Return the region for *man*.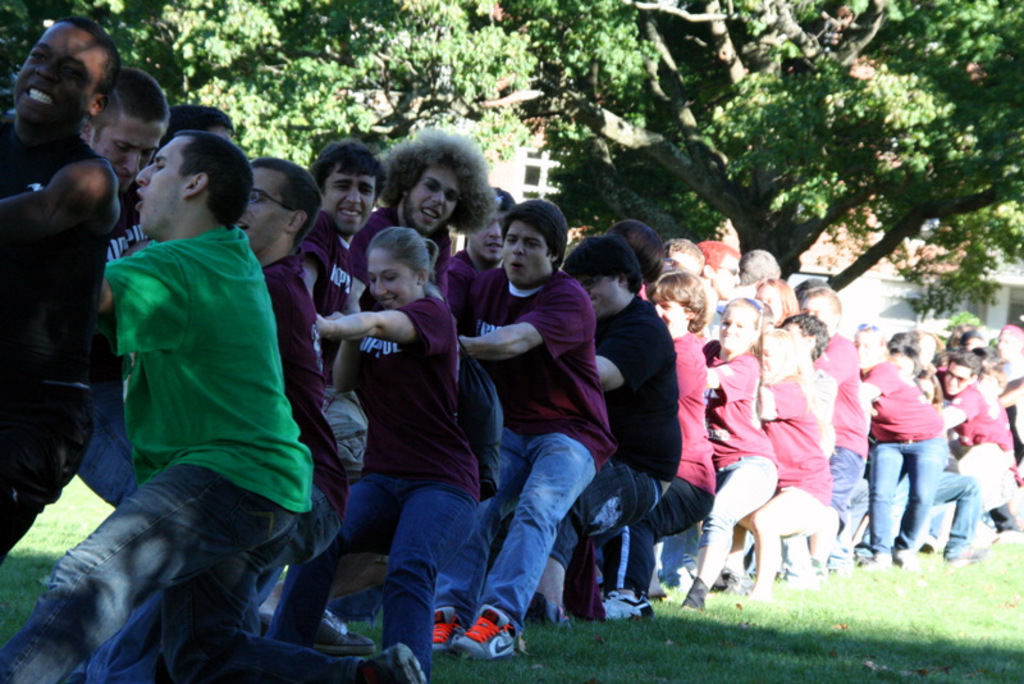
rect(666, 240, 704, 275).
